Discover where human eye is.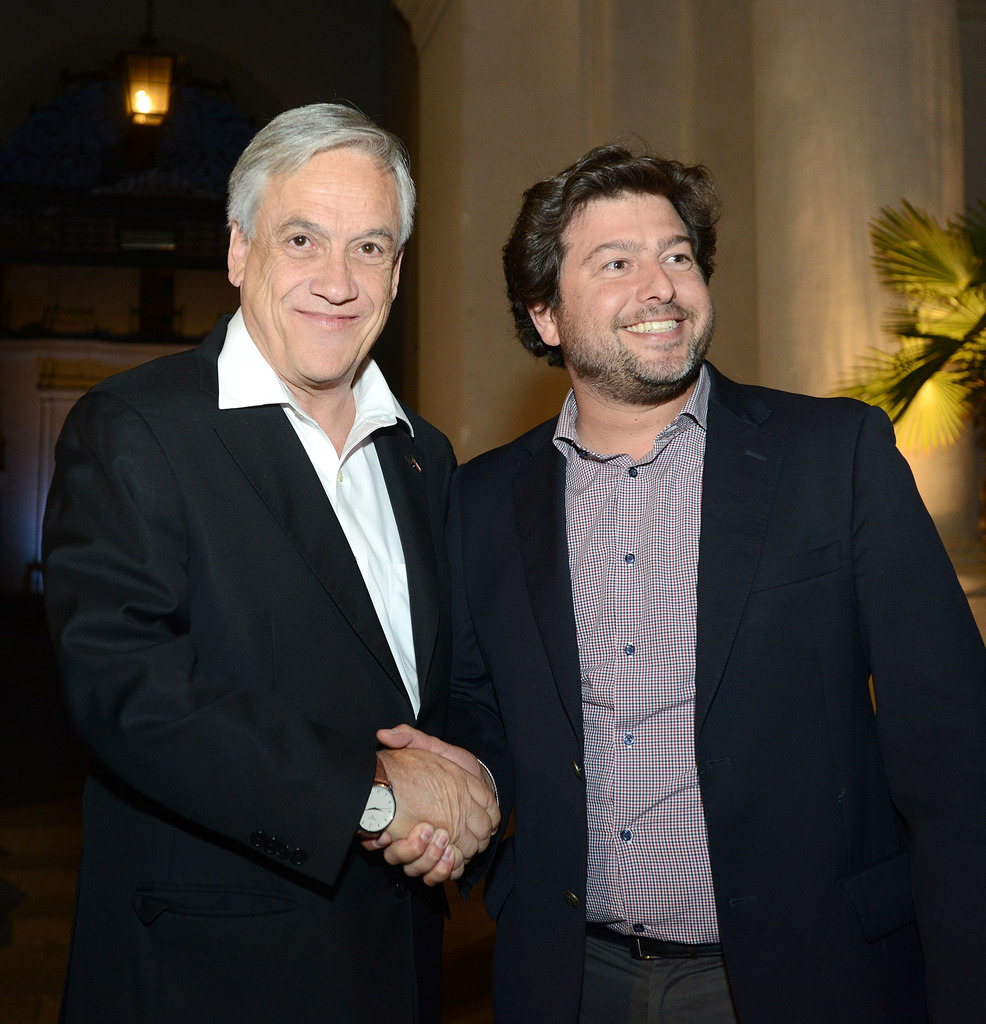
Discovered at crop(278, 232, 319, 252).
